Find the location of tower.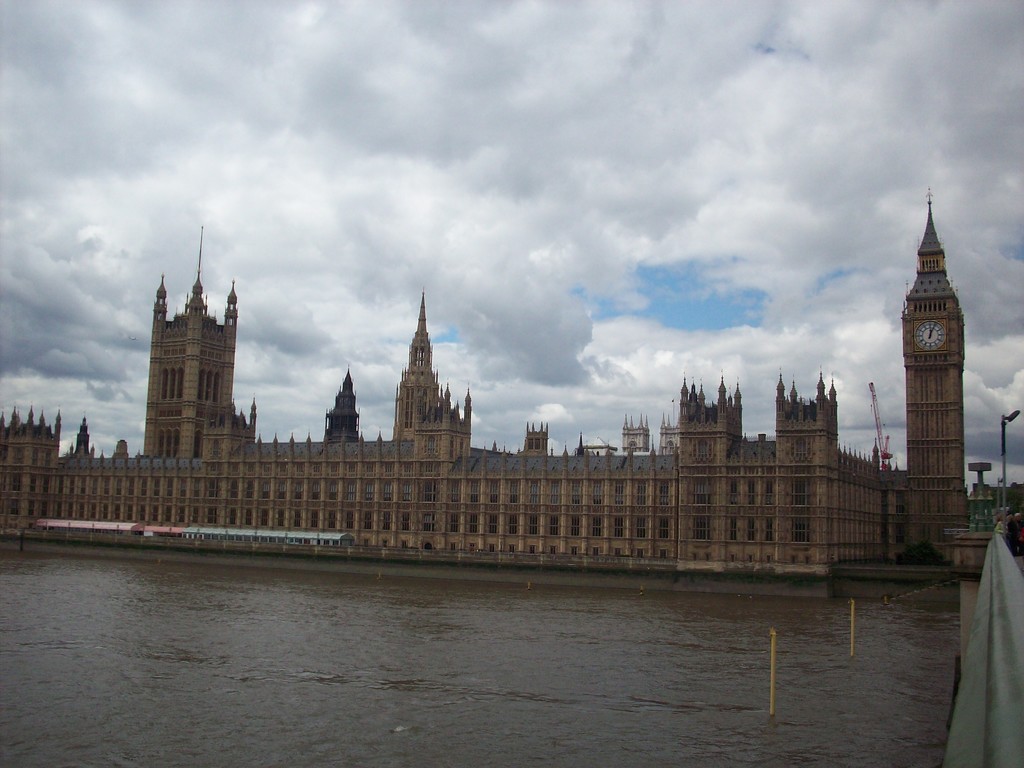
Location: rect(144, 227, 256, 465).
